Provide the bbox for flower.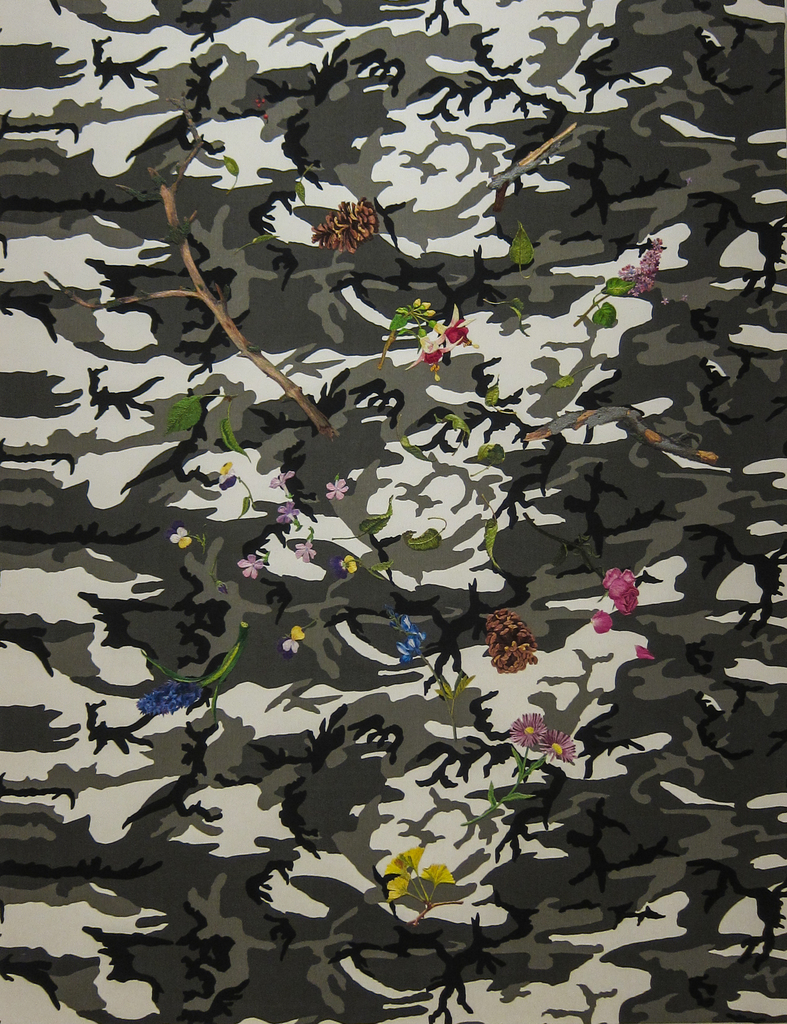
<bbox>327, 479, 352, 505</bbox>.
